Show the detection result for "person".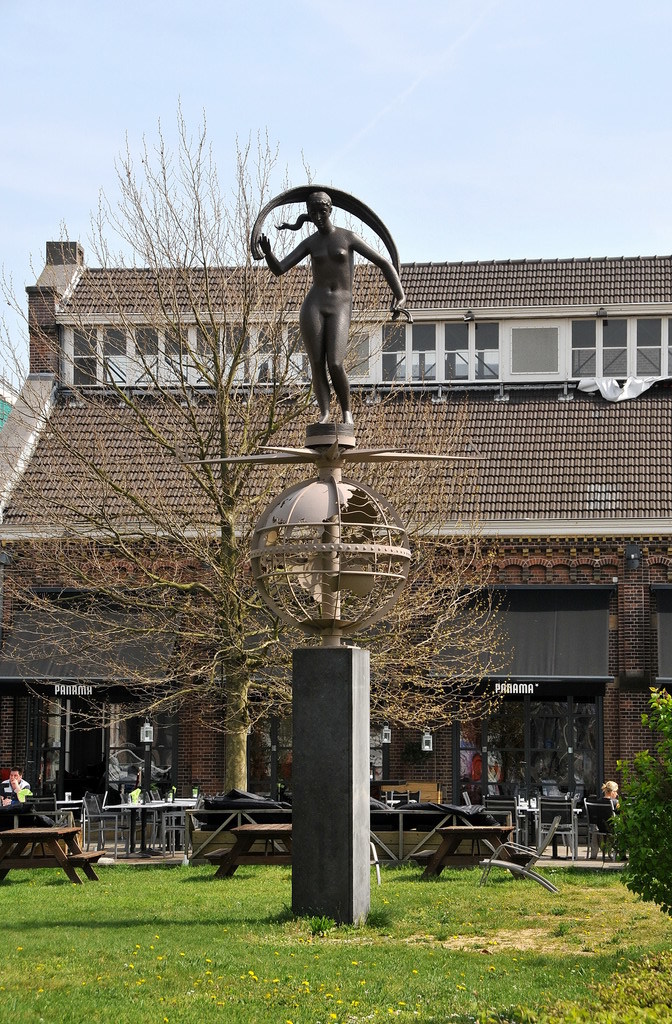
[x1=0, y1=794, x2=14, y2=805].
